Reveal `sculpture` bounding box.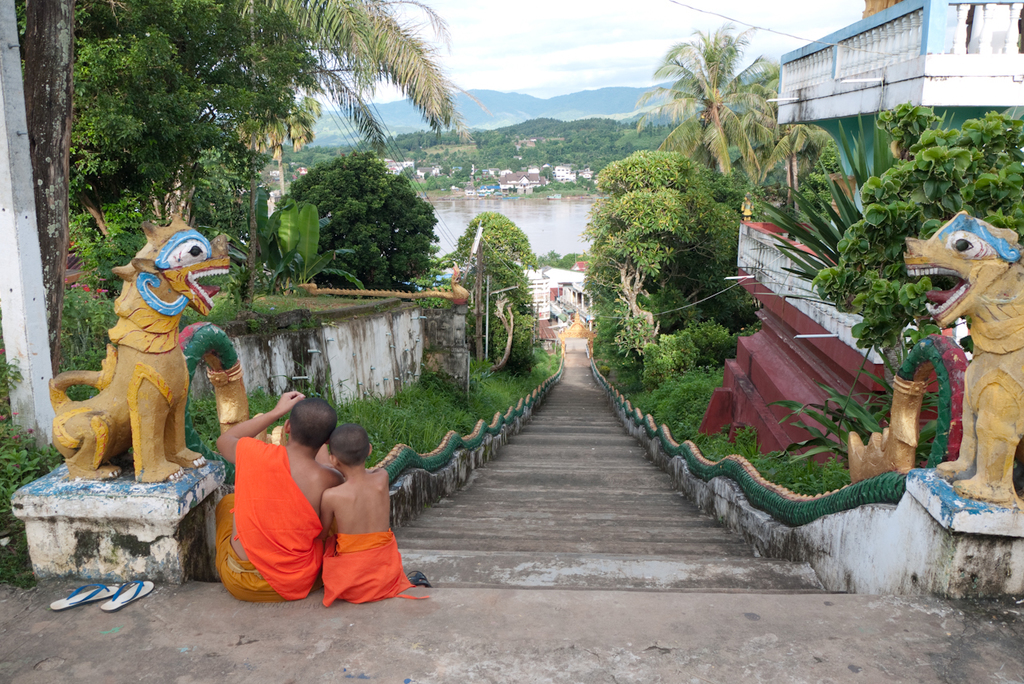
Revealed: l=202, t=362, r=254, b=439.
